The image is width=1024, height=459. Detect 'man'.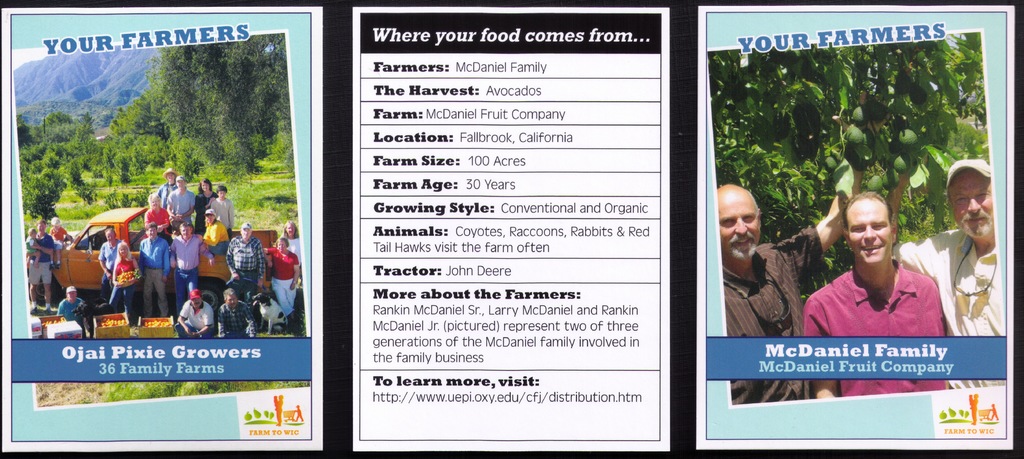
Detection: [x1=801, y1=187, x2=952, y2=396].
